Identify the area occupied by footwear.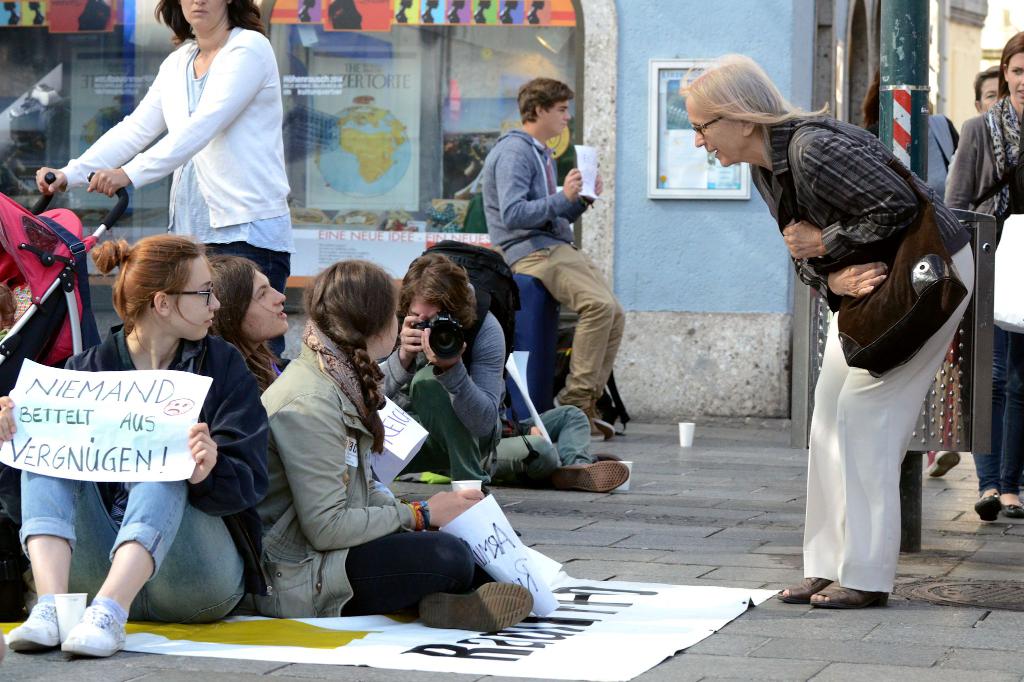
Area: region(5, 605, 69, 652).
